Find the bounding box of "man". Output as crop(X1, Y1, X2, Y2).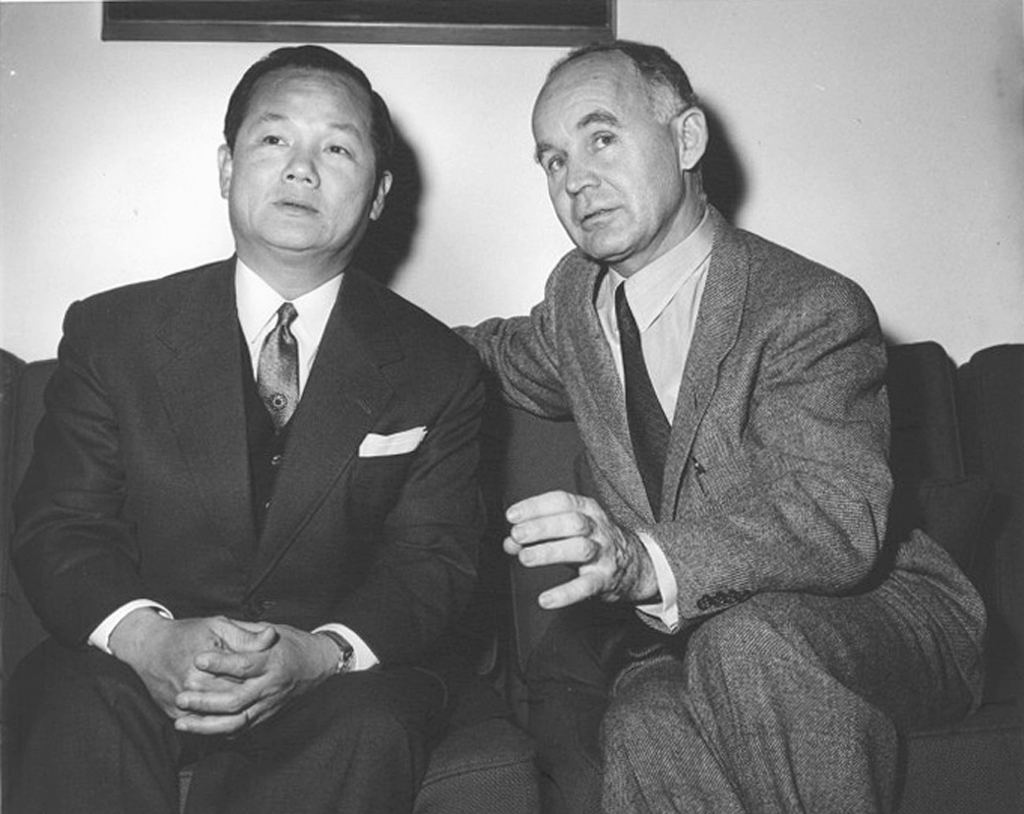
crop(451, 39, 987, 813).
